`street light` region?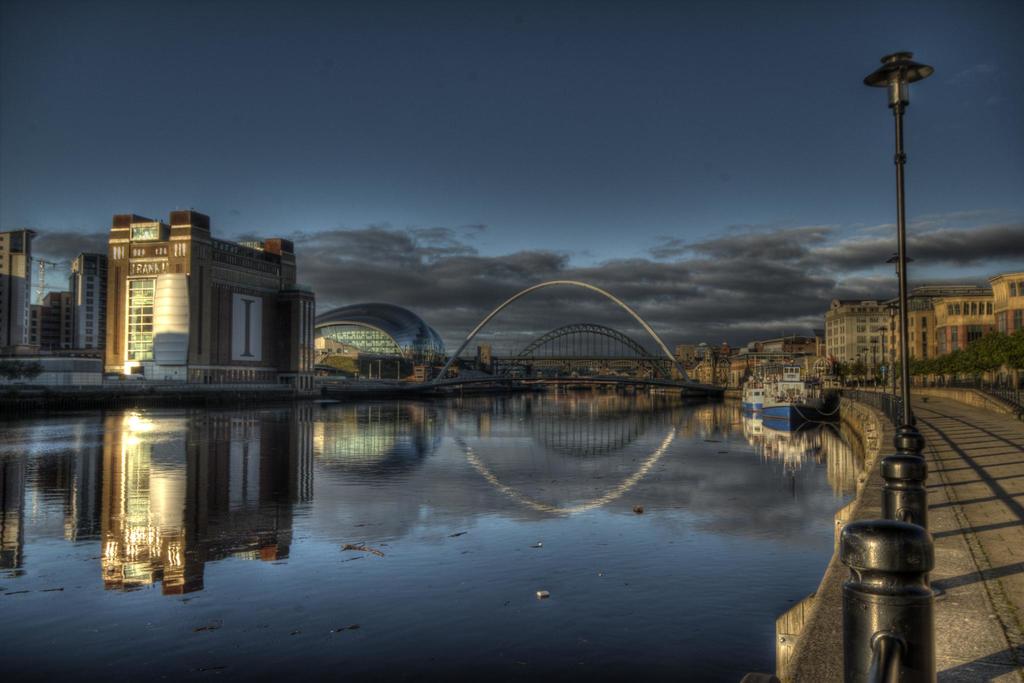
select_region(858, 43, 955, 381)
